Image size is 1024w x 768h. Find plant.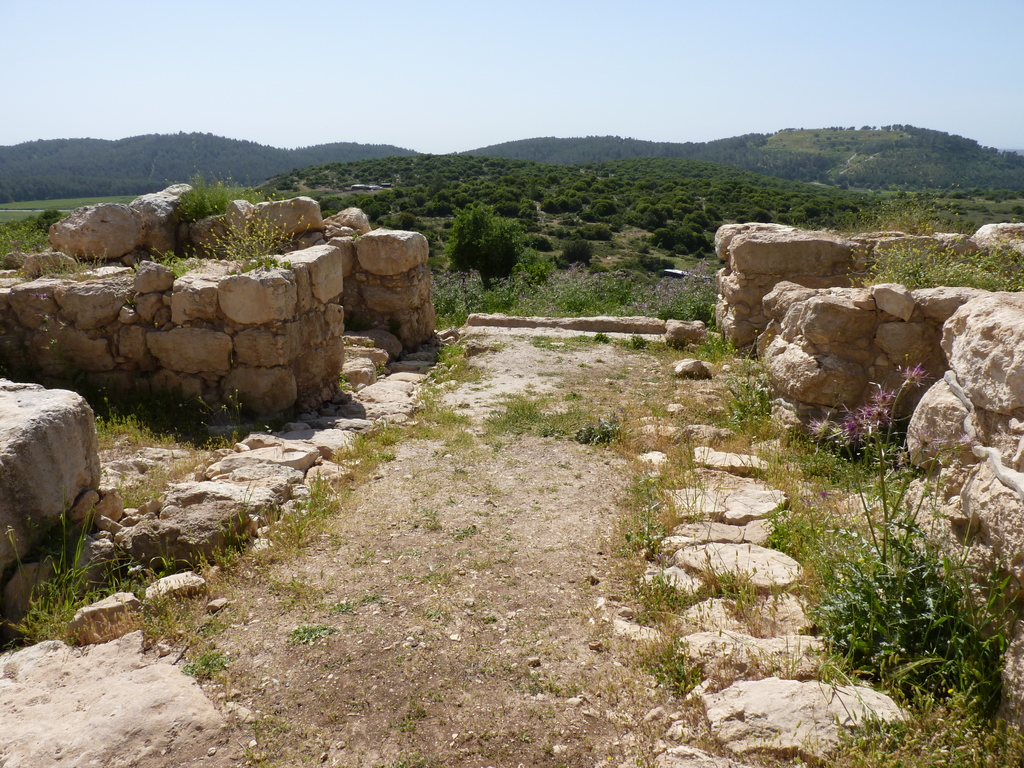
region(168, 331, 495, 663).
